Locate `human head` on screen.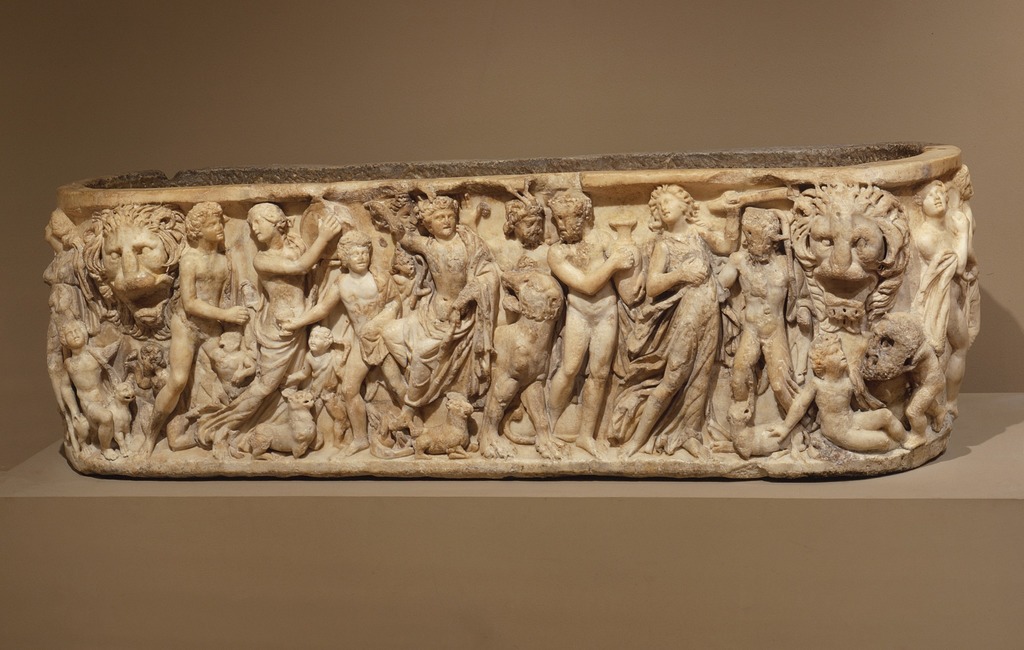
On screen at 548:187:593:243.
